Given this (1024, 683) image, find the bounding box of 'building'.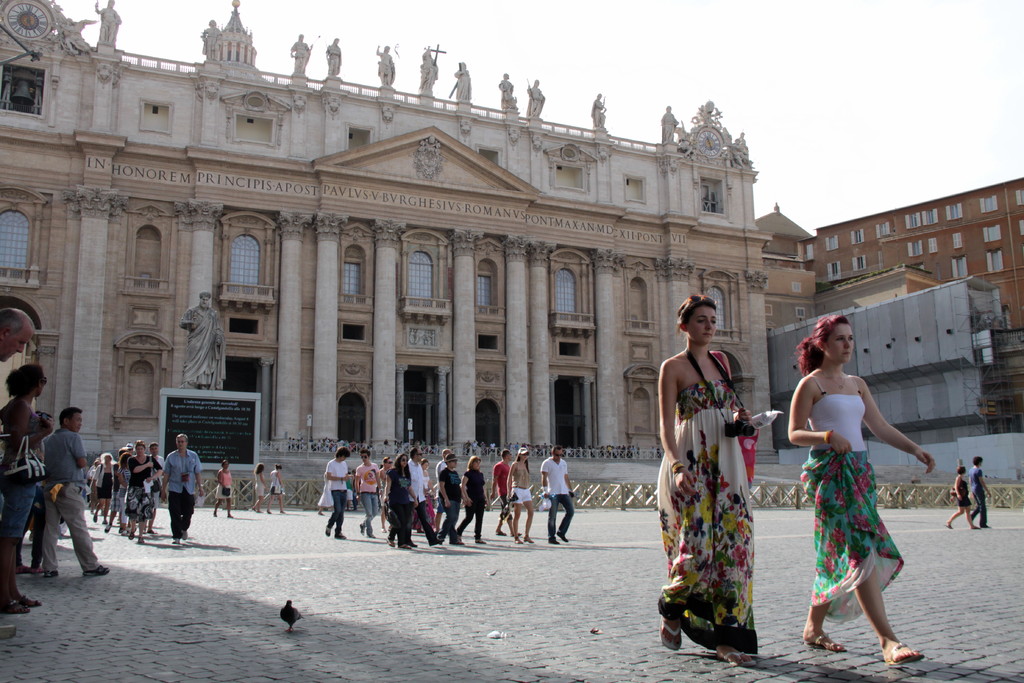
x1=0 y1=0 x2=780 y2=502.
